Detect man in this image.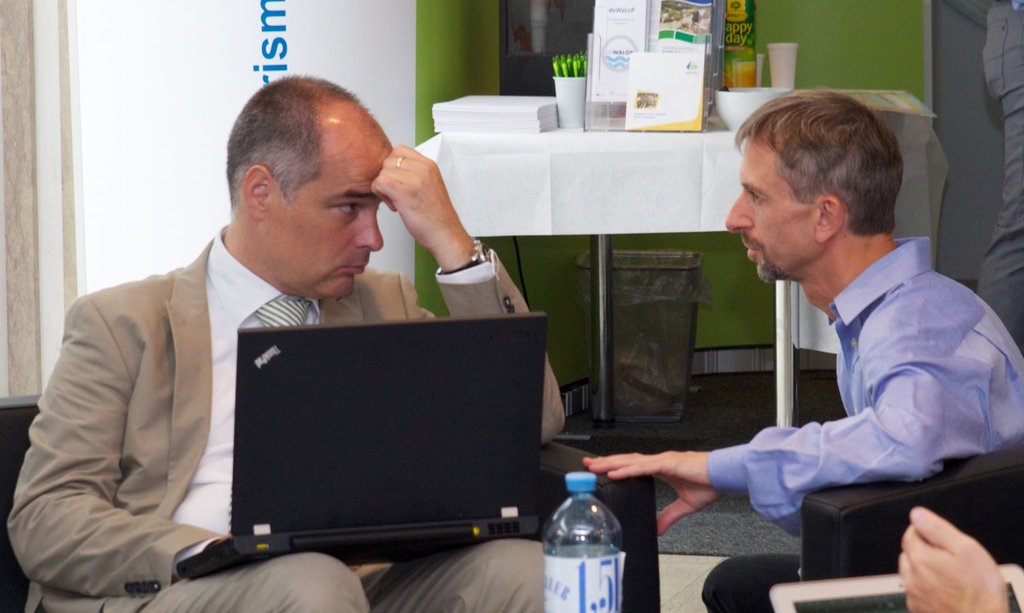
Detection: bbox=(38, 110, 542, 587).
